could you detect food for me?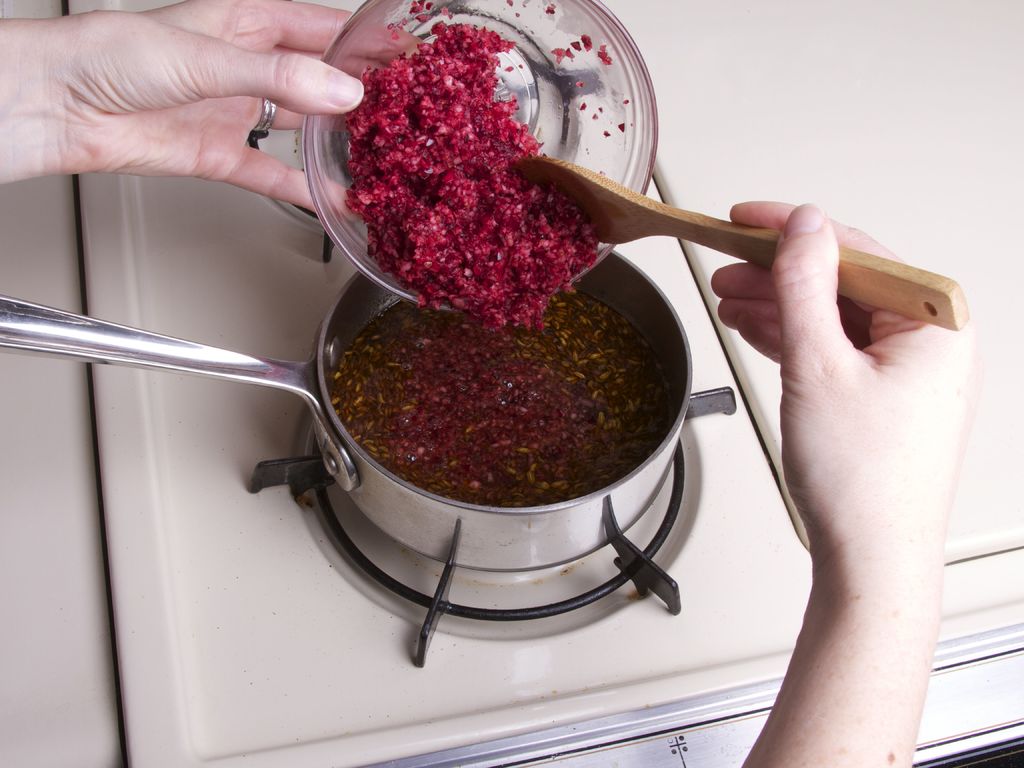
Detection result: left=325, top=299, right=675, bottom=511.
